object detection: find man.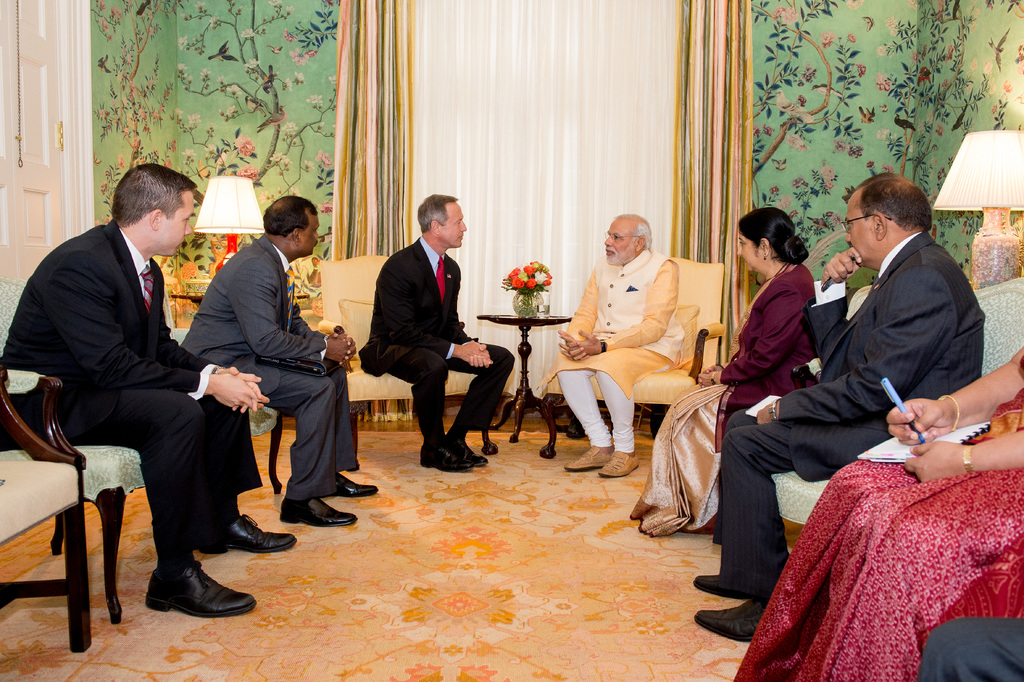
368, 194, 520, 472.
